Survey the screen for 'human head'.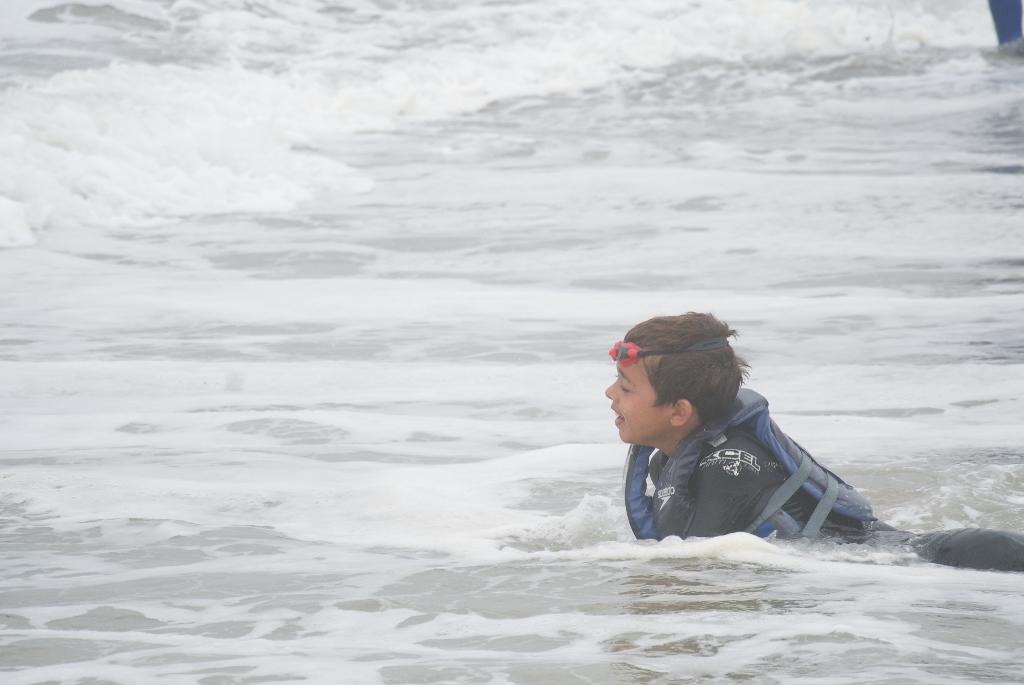
Survey found: l=601, t=308, r=746, b=446.
